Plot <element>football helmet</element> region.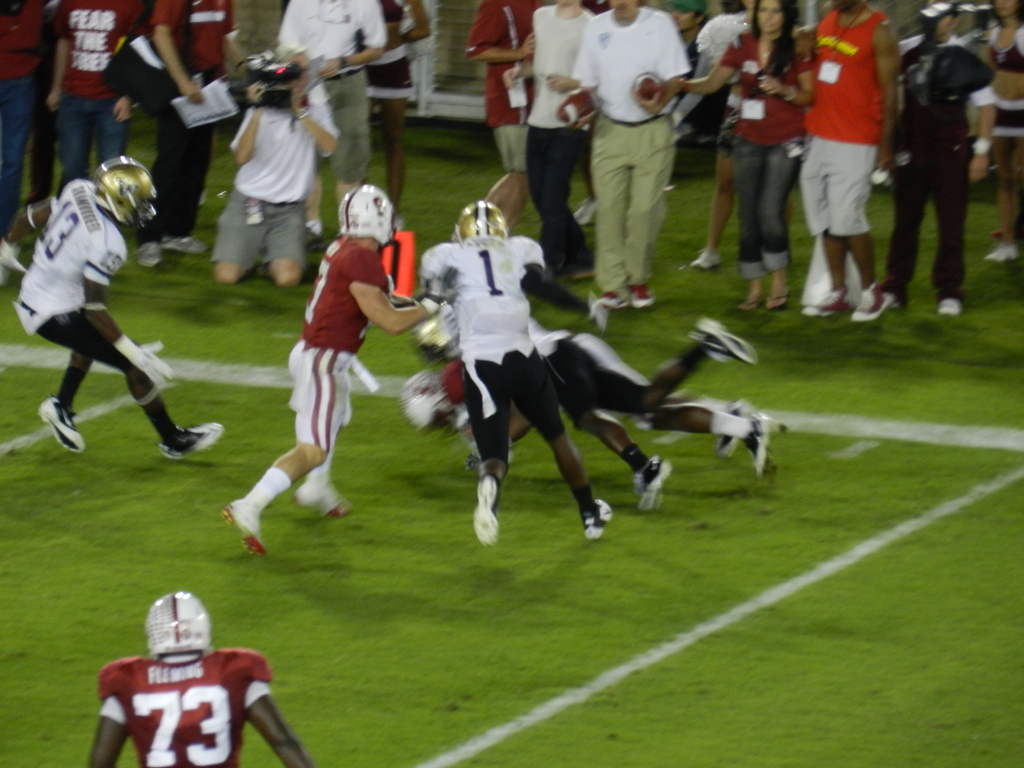
Plotted at [x1=92, y1=154, x2=168, y2=230].
